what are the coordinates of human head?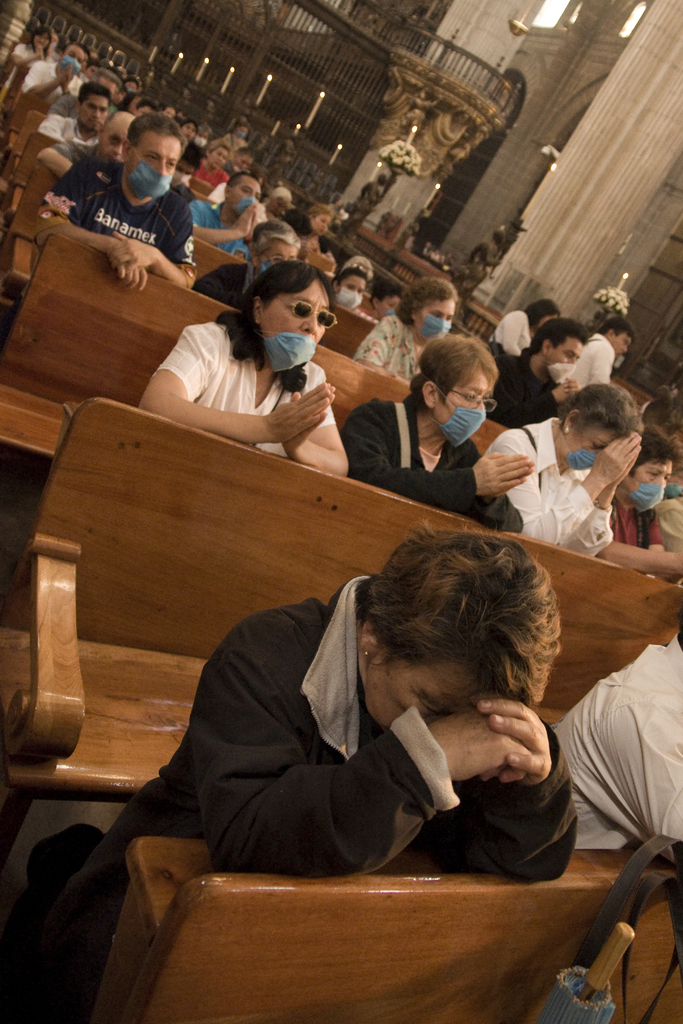
select_region(31, 28, 48, 49).
